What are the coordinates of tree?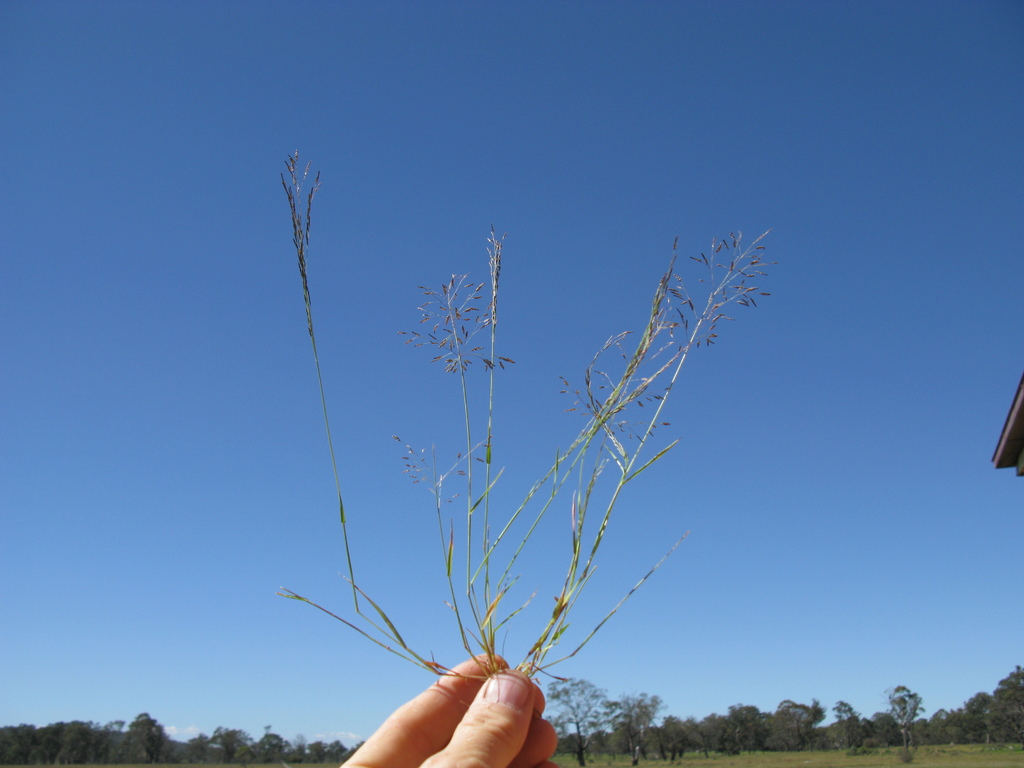
128 709 174 767.
